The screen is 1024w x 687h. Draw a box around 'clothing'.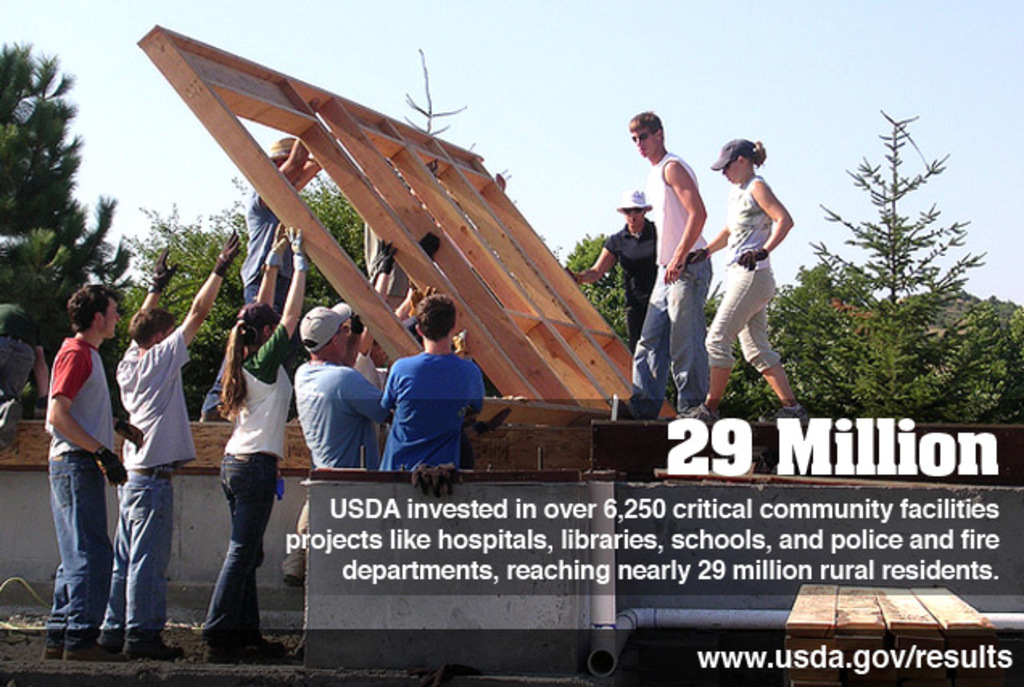
{"x1": 604, "y1": 217, "x2": 657, "y2": 351}.
